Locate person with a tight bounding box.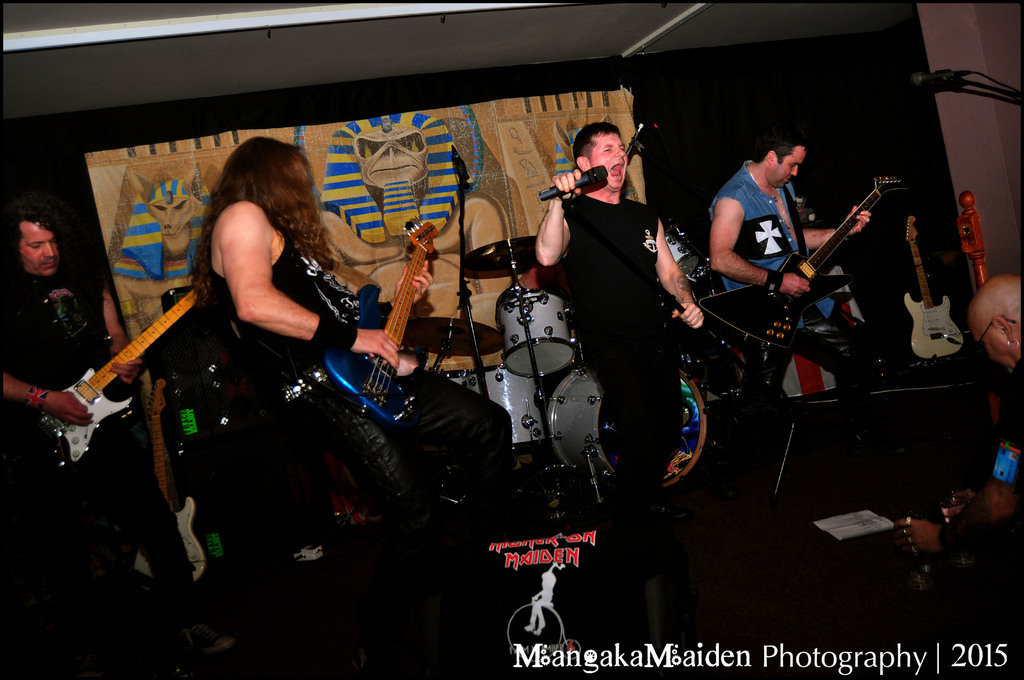
rect(898, 269, 1023, 562).
